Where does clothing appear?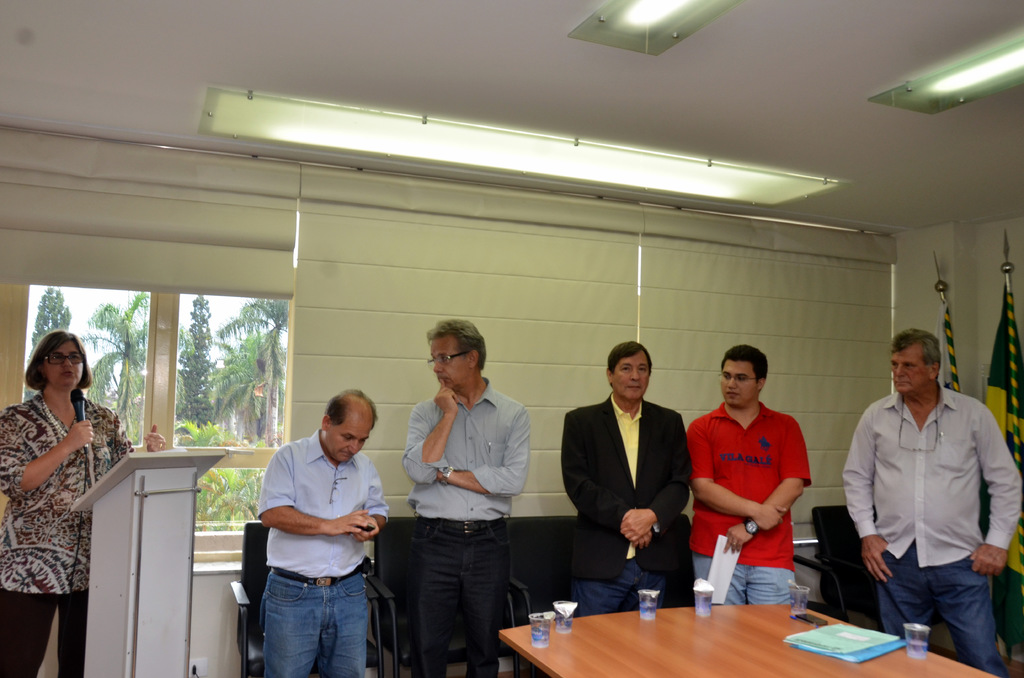
Appears at x1=404 y1=378 x2=527 y2=677.
